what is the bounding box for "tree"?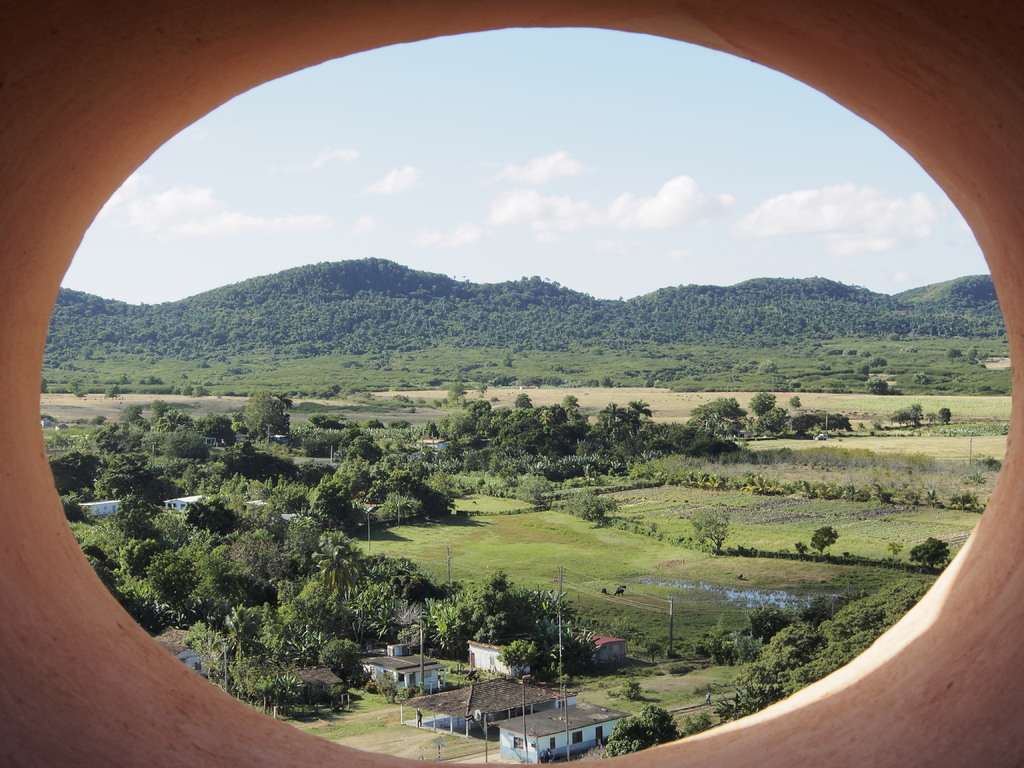
[left=599, top=394, right=630, bottom=442].
